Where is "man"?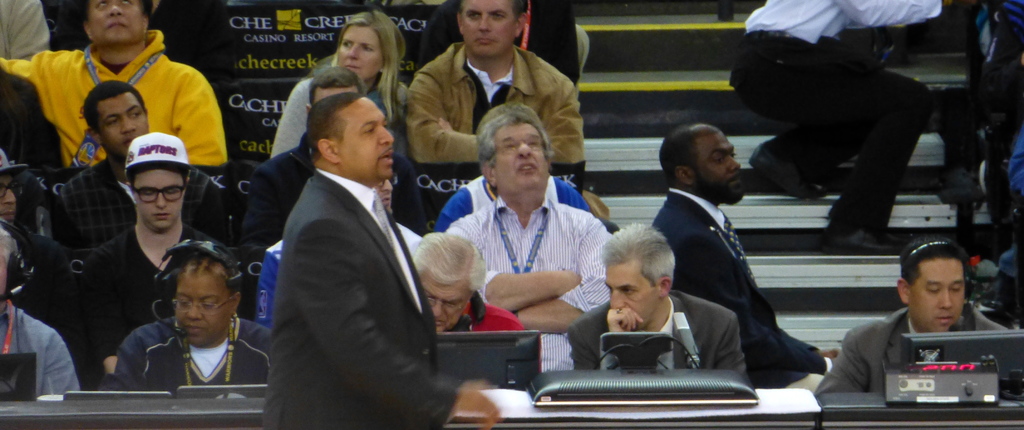
locate(816, 226, 1016, 409).
